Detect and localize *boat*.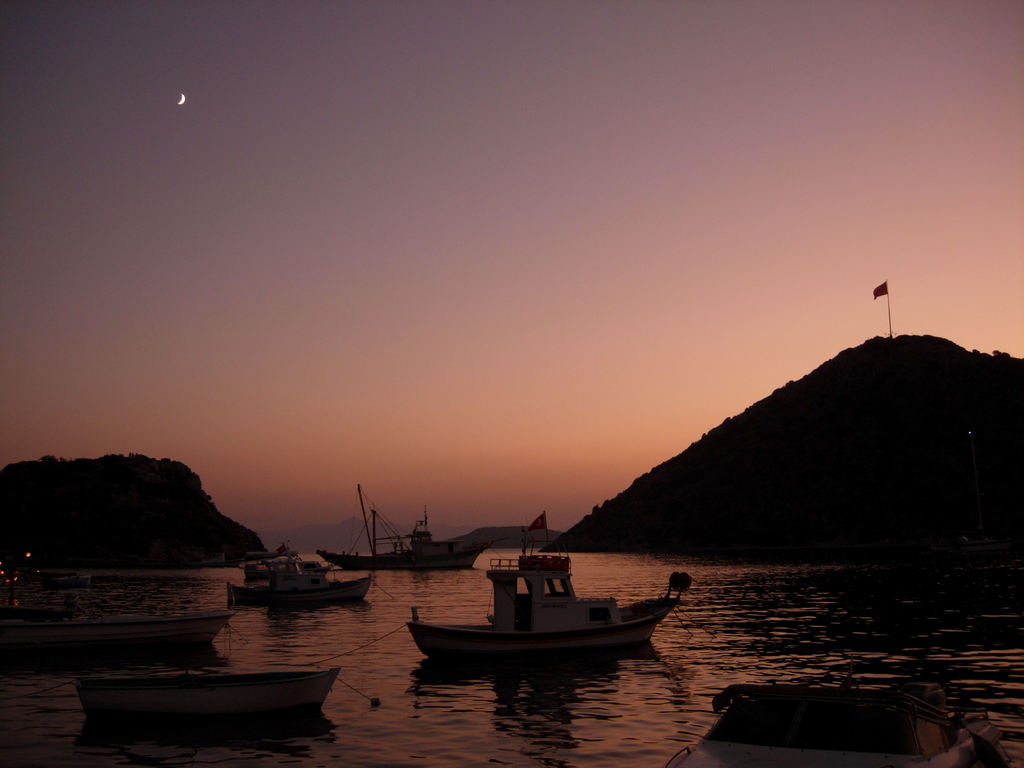
Localized at [76,662,335,724].
